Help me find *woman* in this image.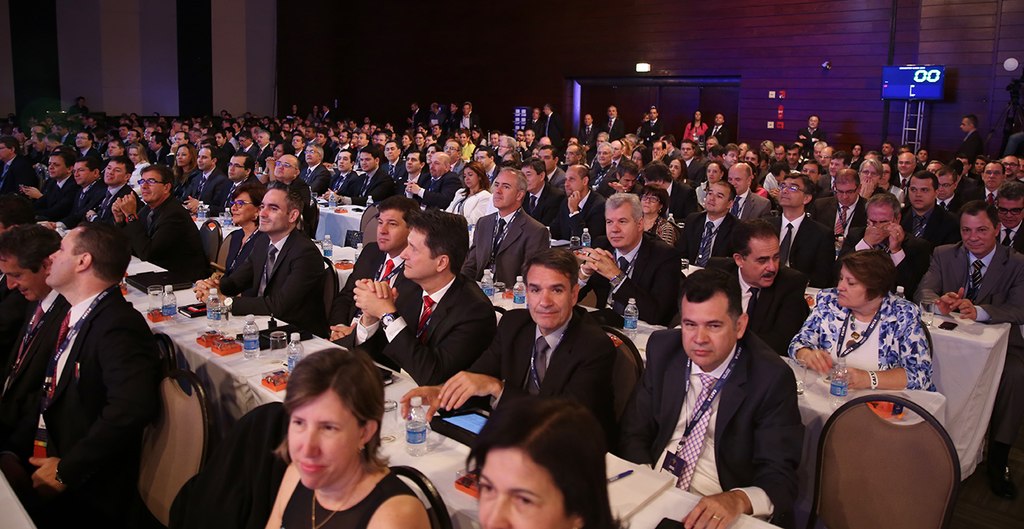
Found it: pyautogui.locateOnScreen(856, 155, 888, 202).
